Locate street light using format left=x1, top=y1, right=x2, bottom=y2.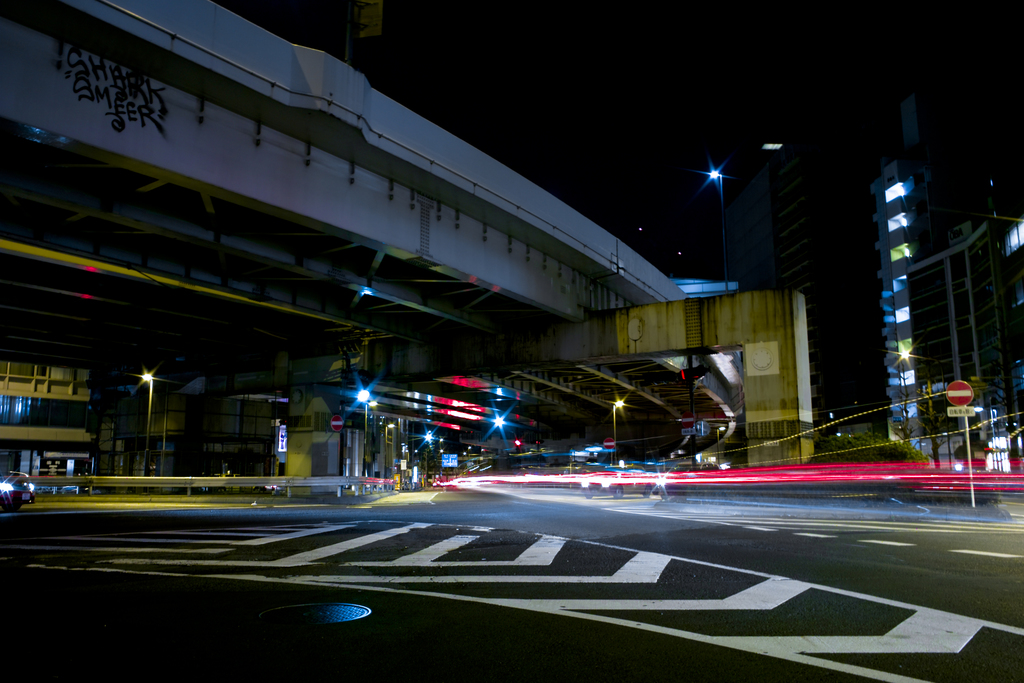
left=884, top=343, right=931, bottom=439.
